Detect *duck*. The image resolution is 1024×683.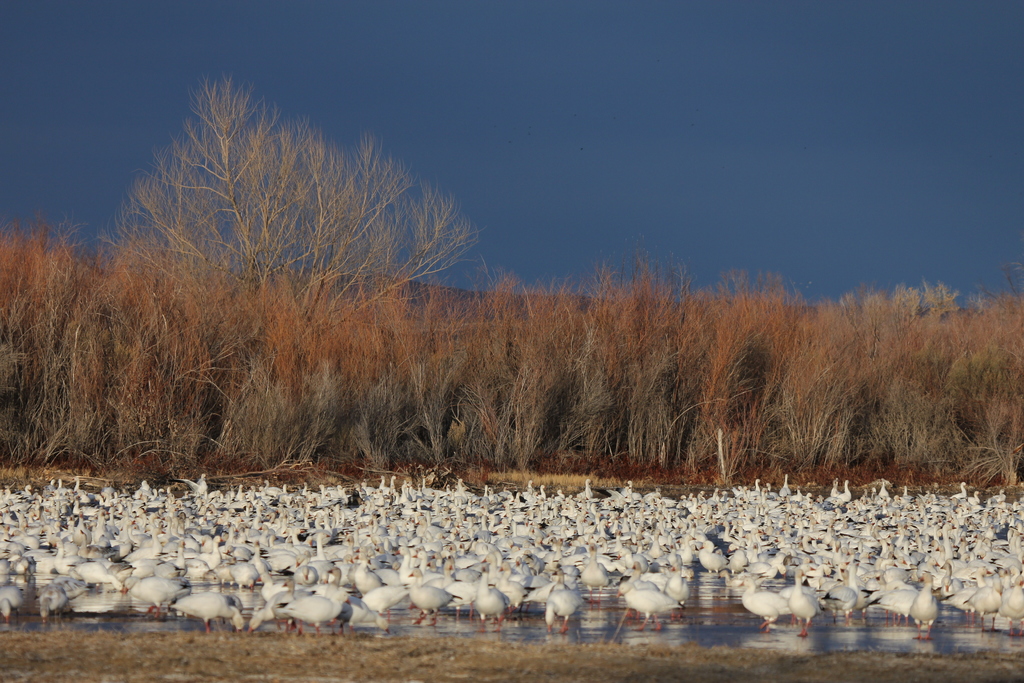
(x1=661, y1=568, x2=692, y2=609).
